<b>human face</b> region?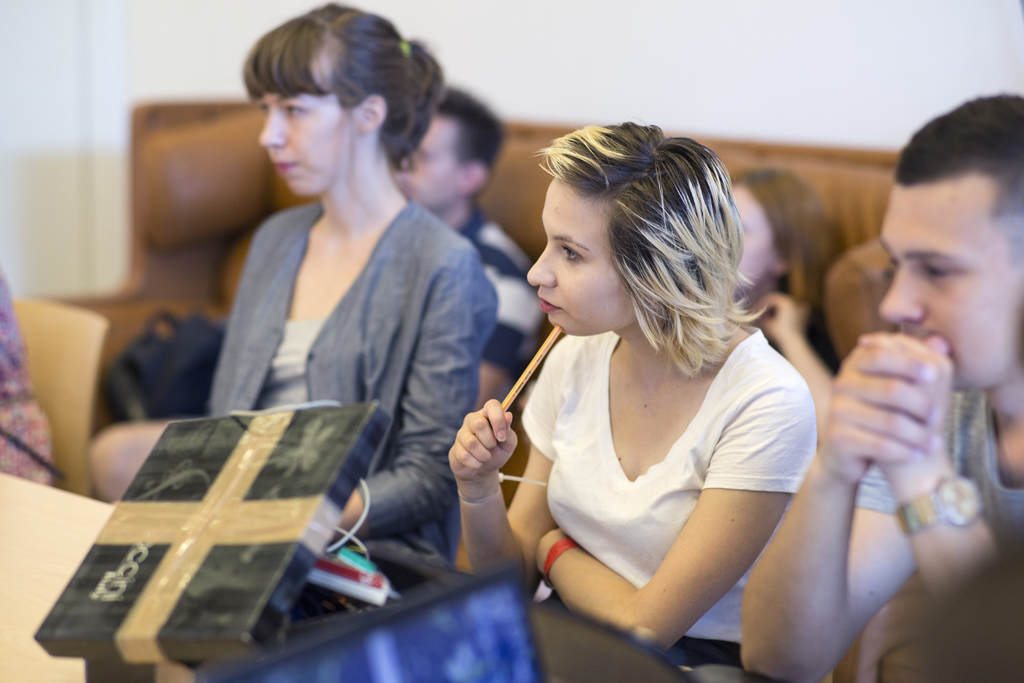
bbox(521, 179, 639, 334)
